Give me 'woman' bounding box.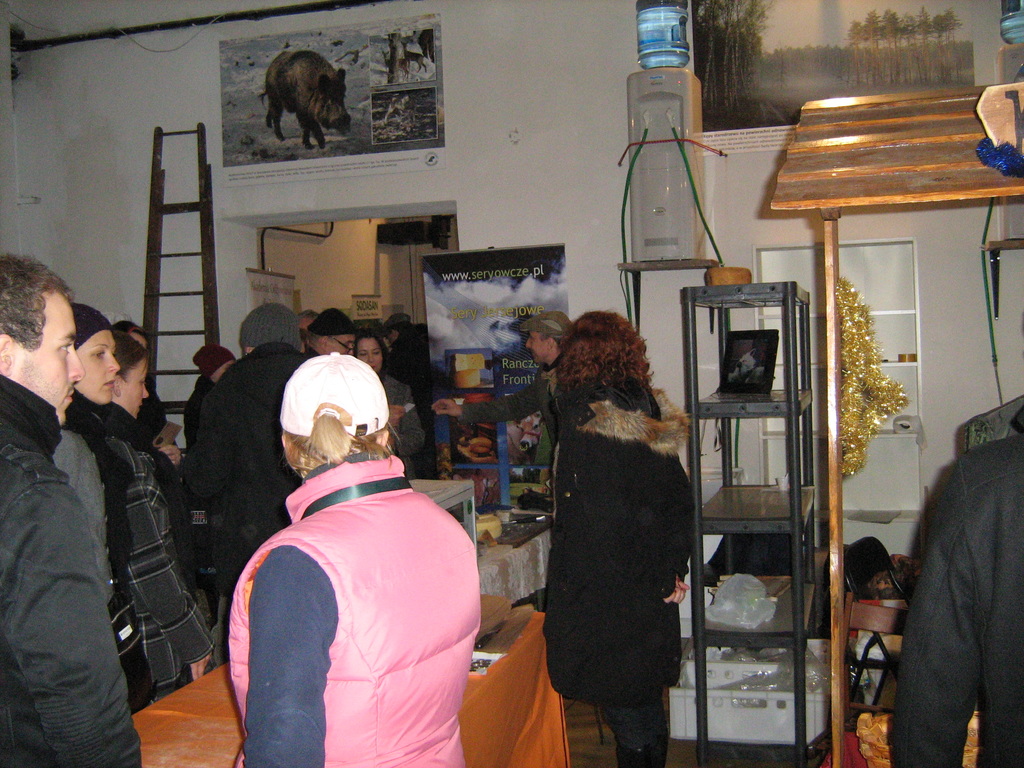
detection(110, 333, 200, 677).
